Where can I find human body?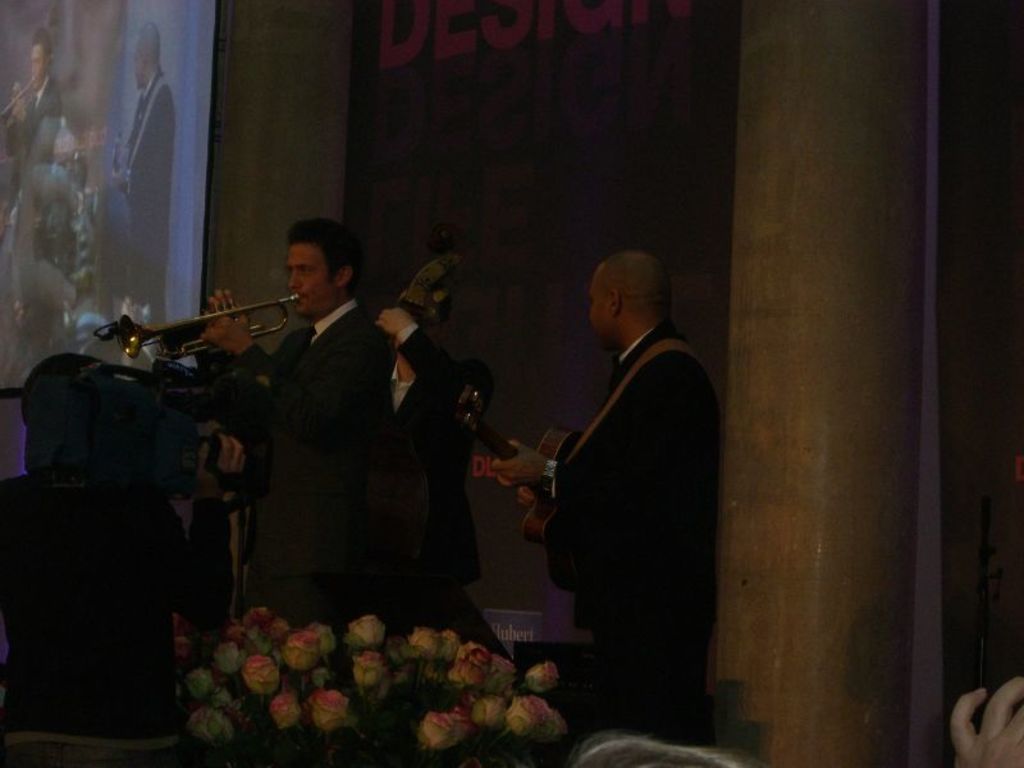
You can find it at BBox(192, 288, 389, 657).
